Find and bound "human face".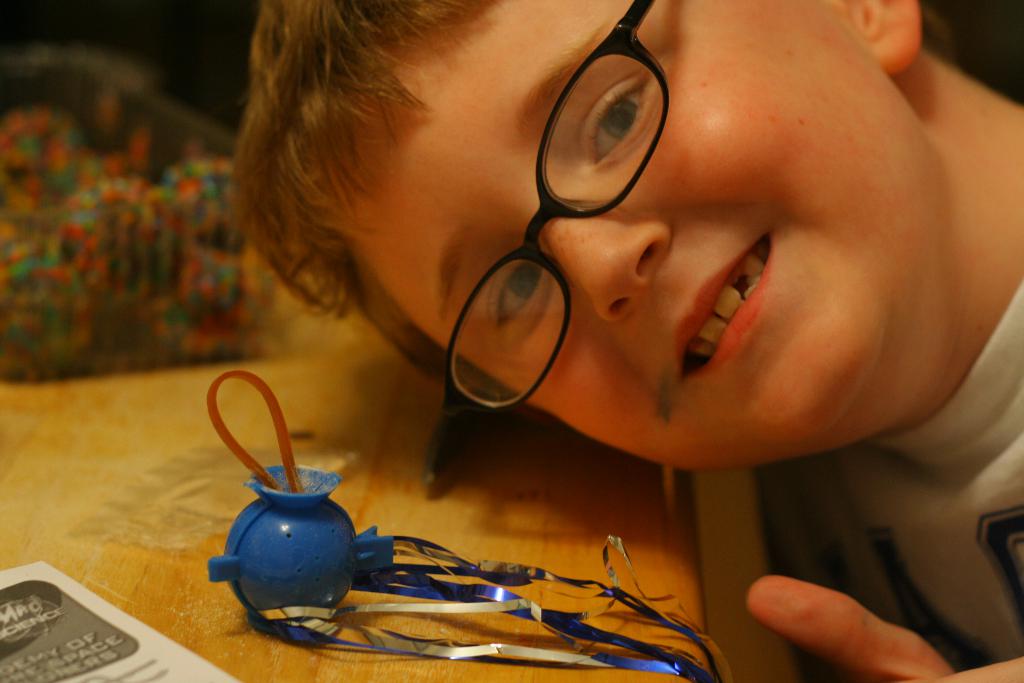
Bound: l=331, t=0, r=938, b=472.
